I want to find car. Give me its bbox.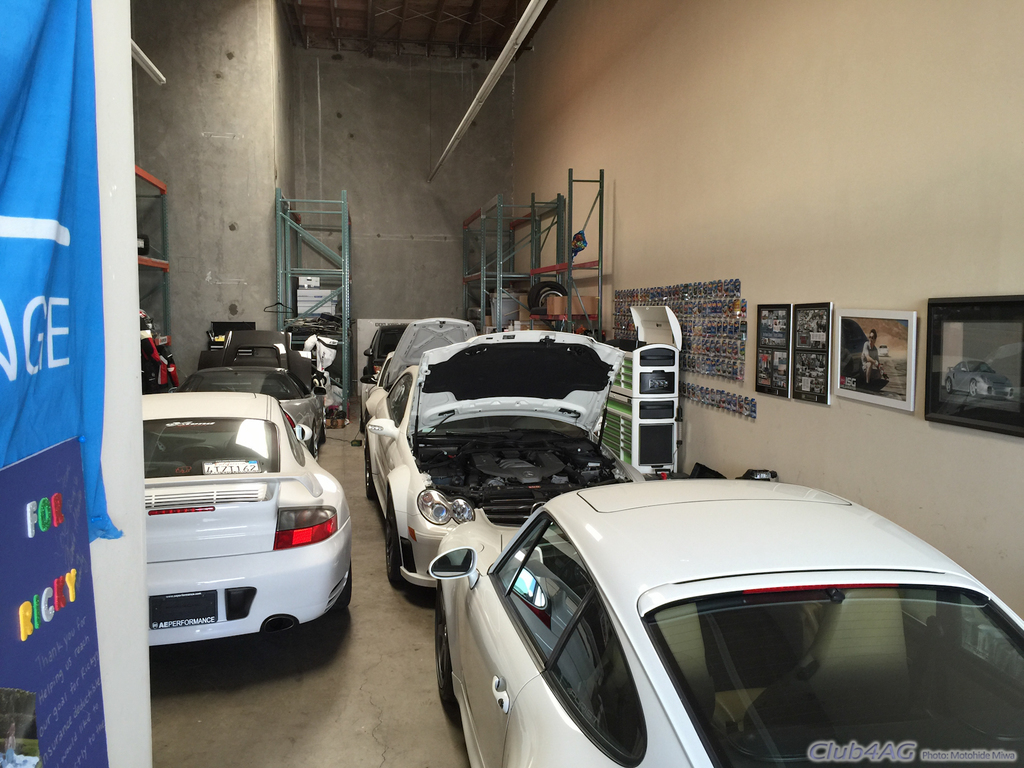
detection(175, 363, 328, 457).
